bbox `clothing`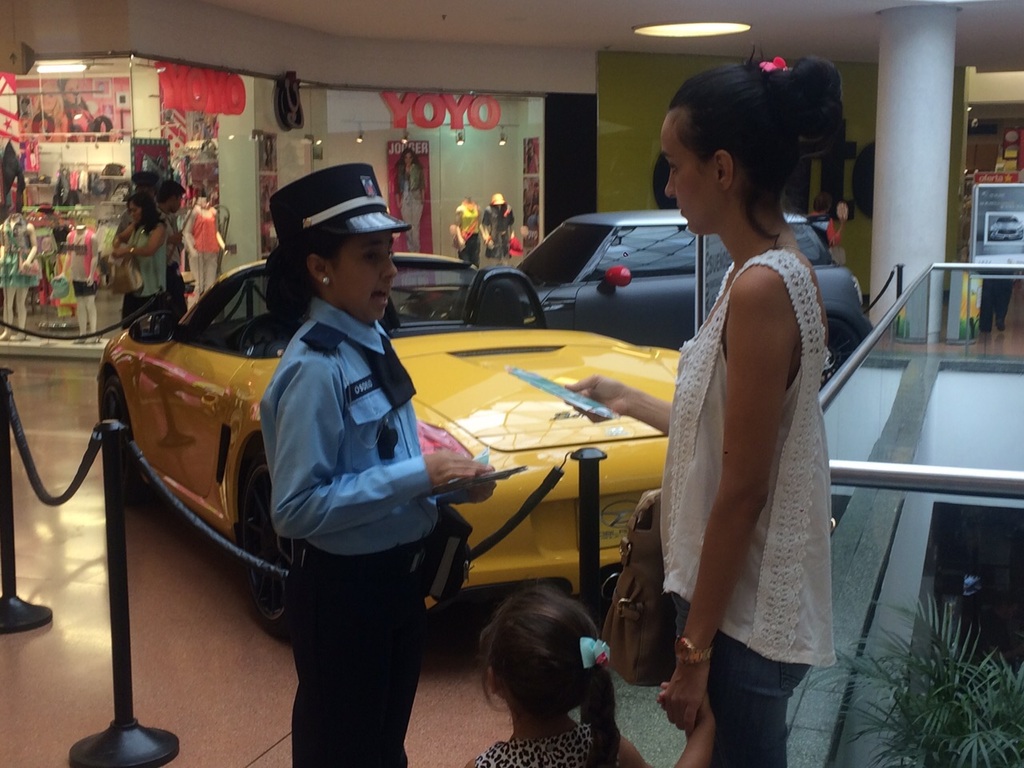
[70,233,92,271]
